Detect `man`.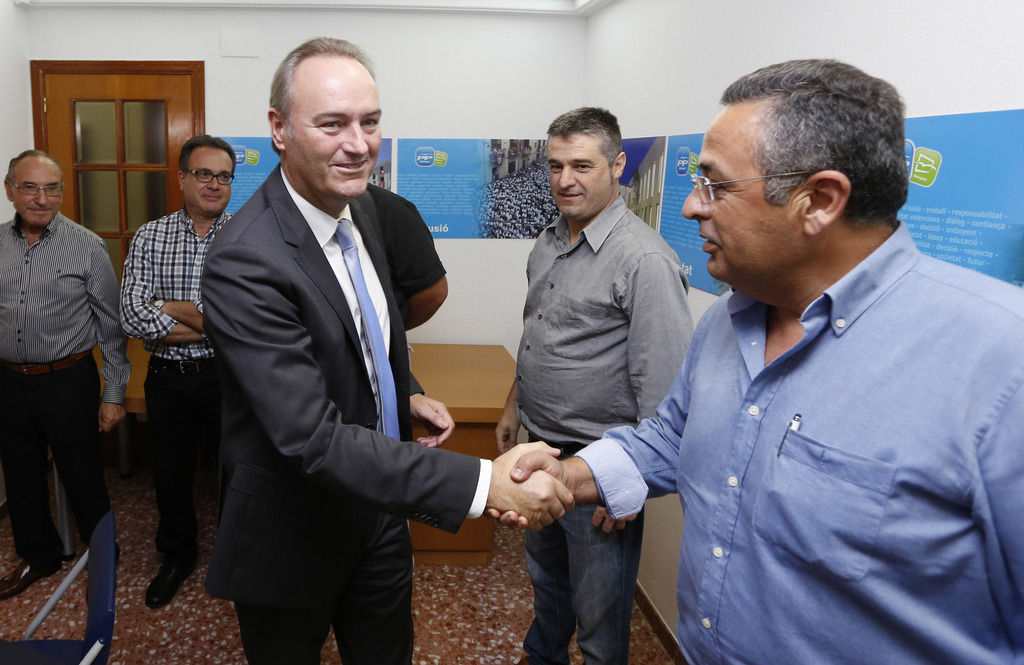
Detected at bbox=(0, 152, 130, 604).
